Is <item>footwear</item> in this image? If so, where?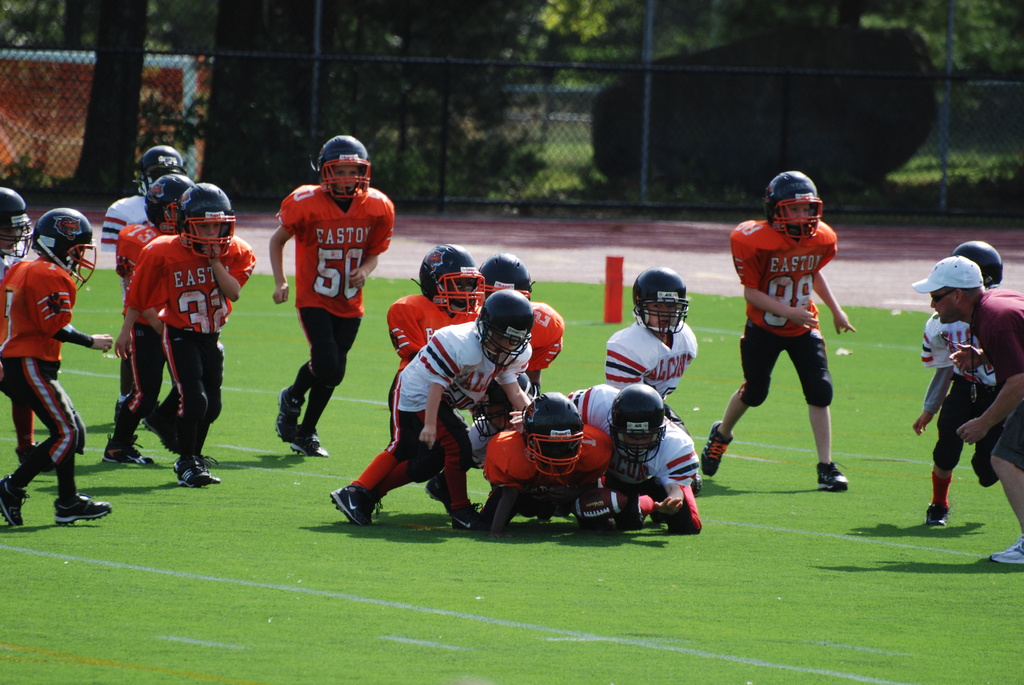
Yes, at l=701, t=420, r=733, b=477.
